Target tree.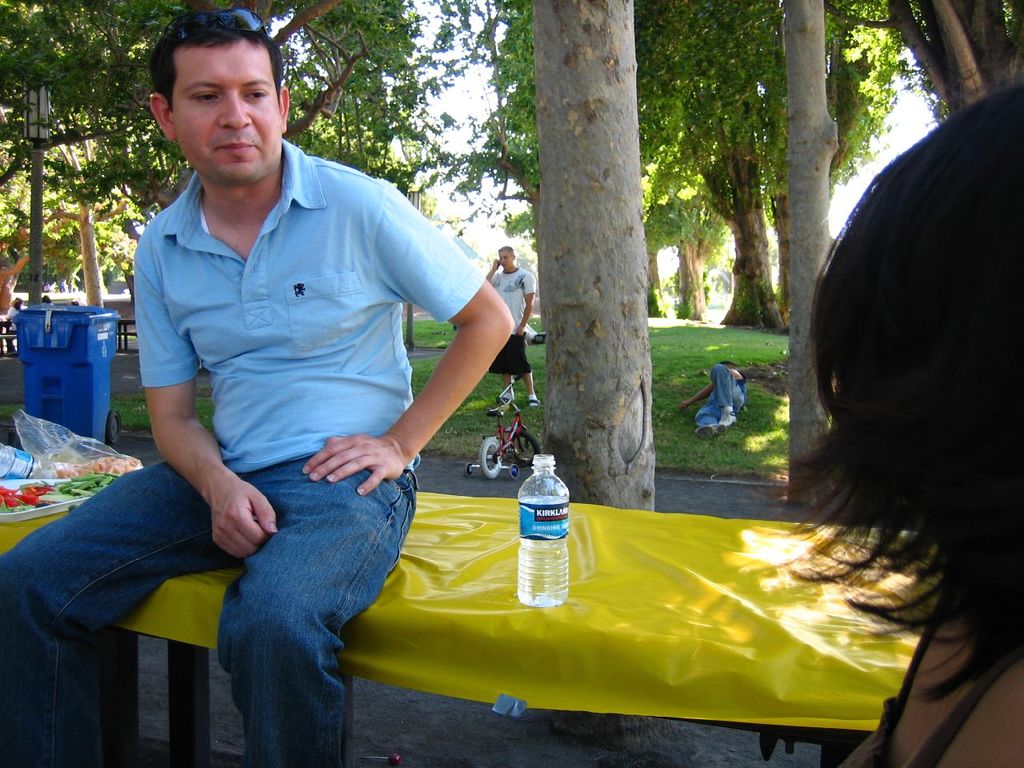
Target region: bbox(522, 0, 653, 506).
